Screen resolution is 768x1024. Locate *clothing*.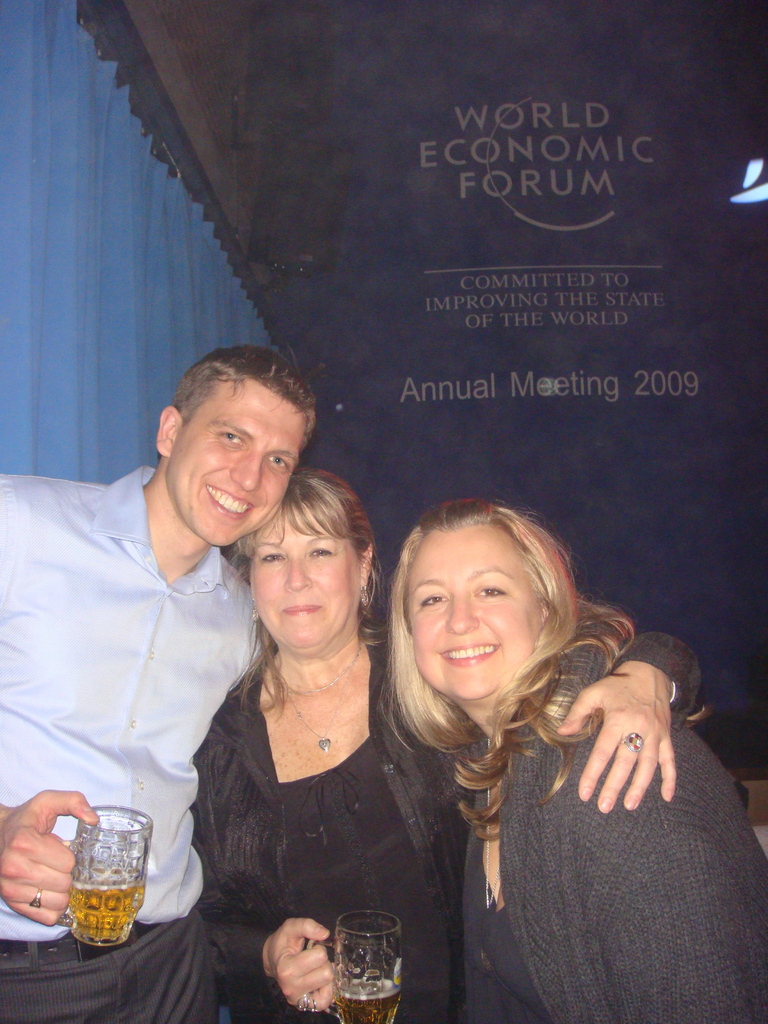
(465, 647, 767, 1023).
